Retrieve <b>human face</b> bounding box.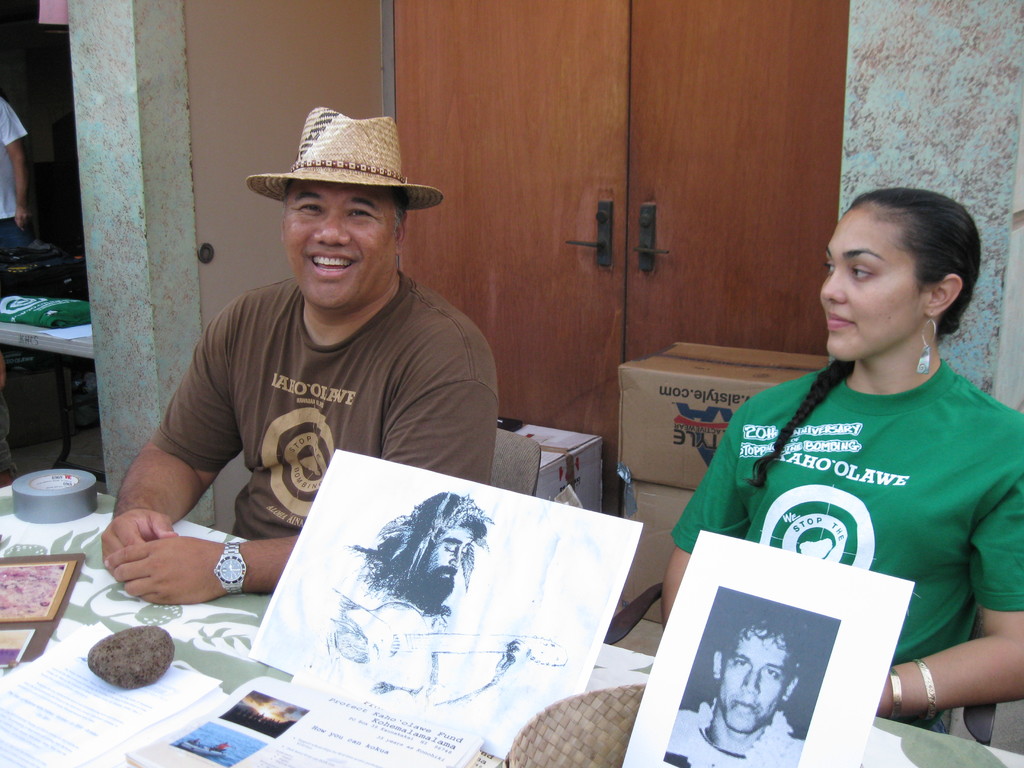
Bounding box: 819 209 927 365.
